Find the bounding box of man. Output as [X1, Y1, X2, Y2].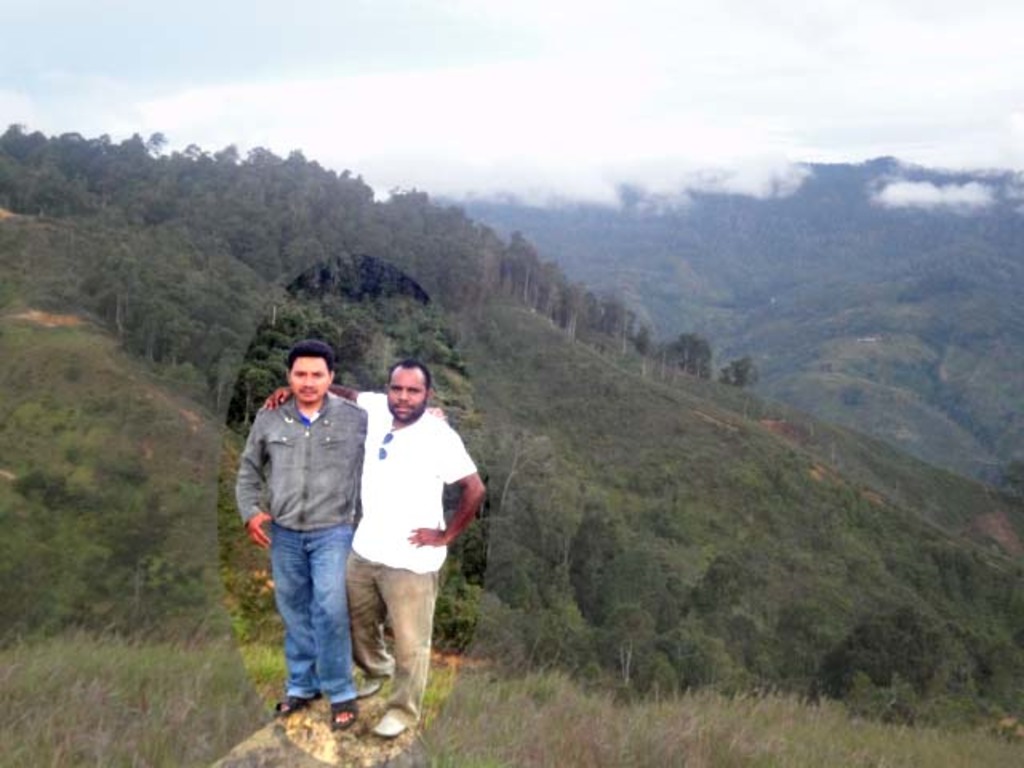
[232, 341, 451, 733].
